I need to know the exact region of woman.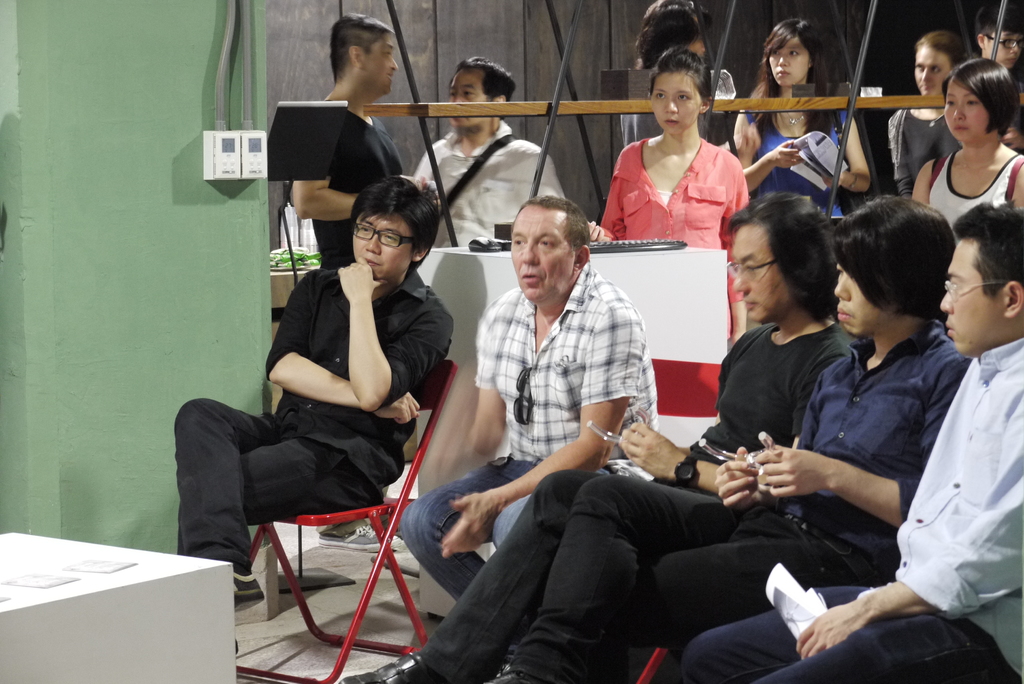
Region: 729:21:866:226.
